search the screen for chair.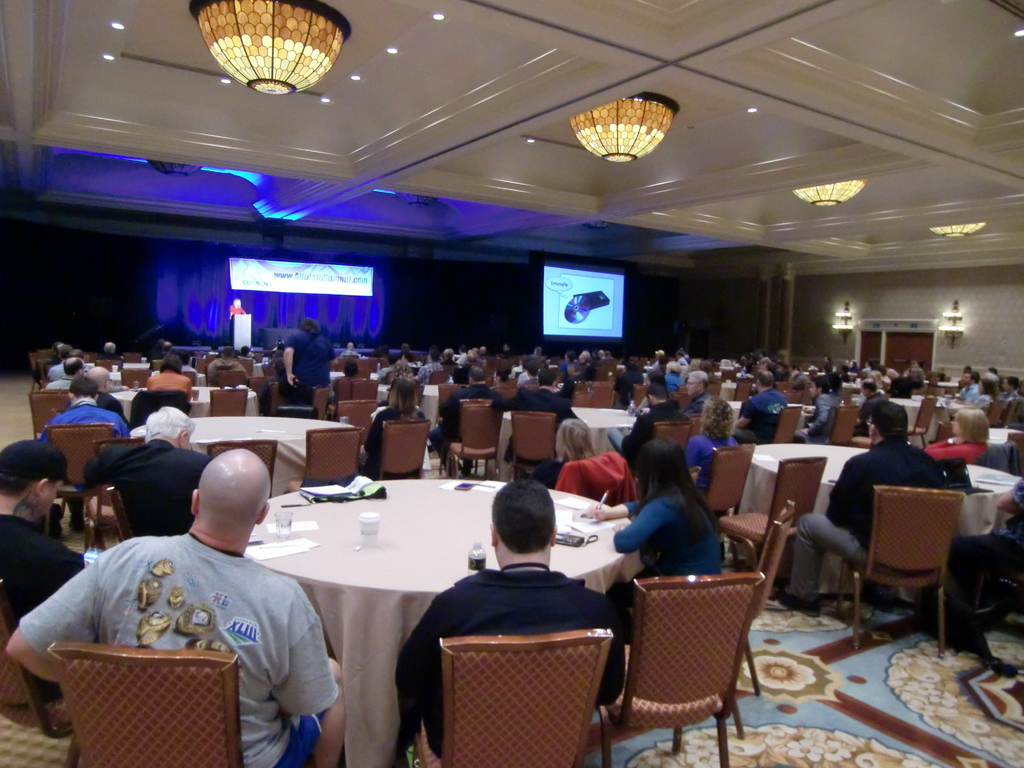
Found at [left=510, top=408, right=561, bottom=470].
